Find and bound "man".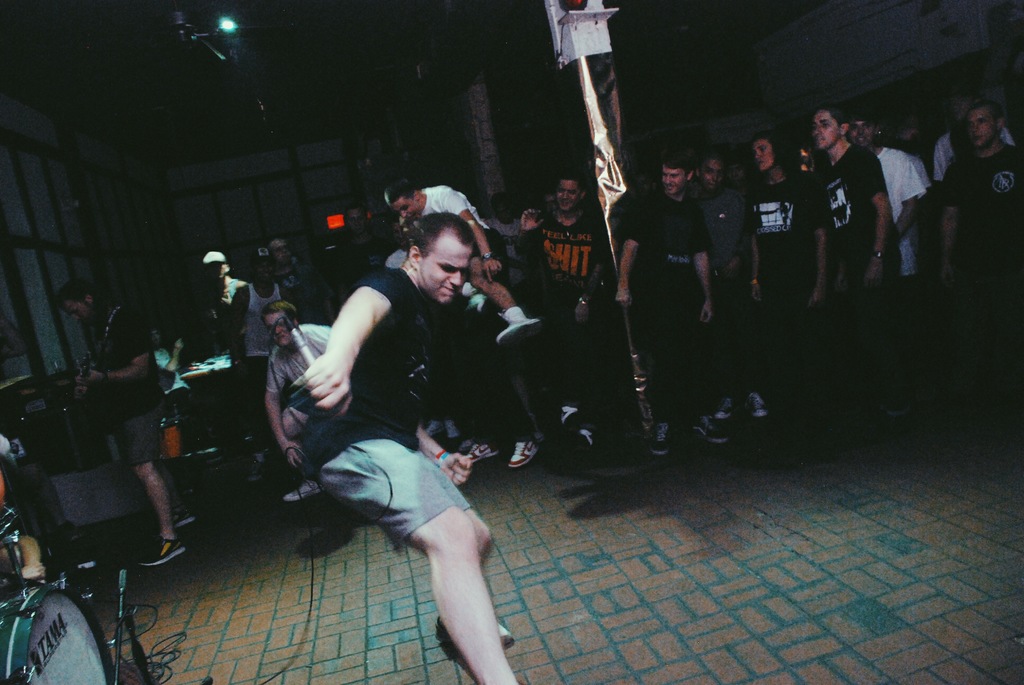
Bound: [190,249,250,353].
